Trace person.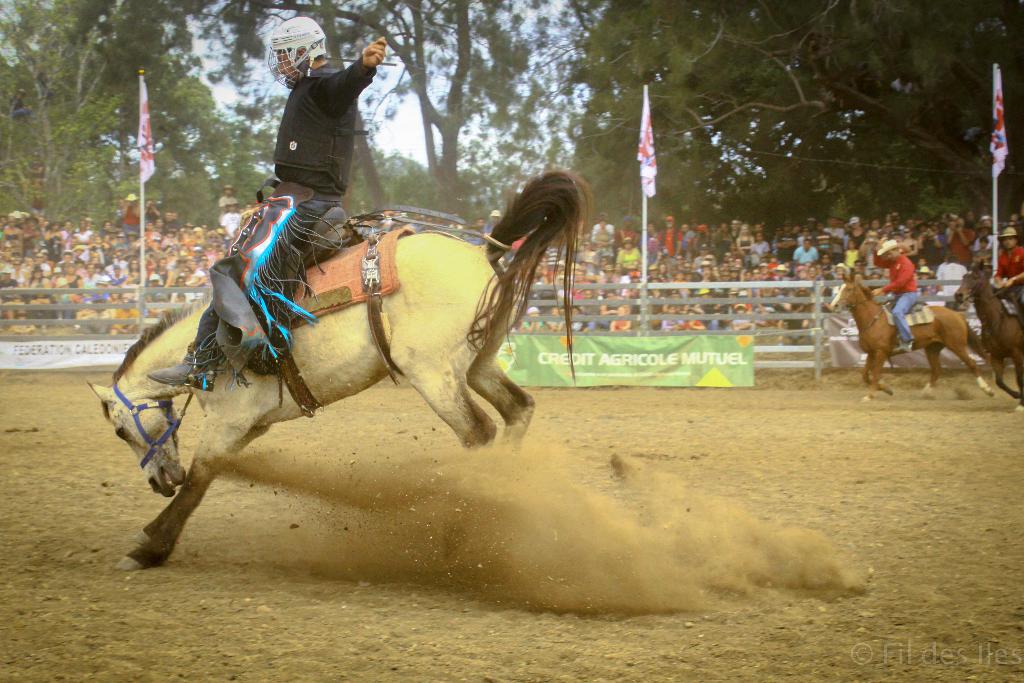
Traced to (left=872, top=238, right=919, bottom=355).
